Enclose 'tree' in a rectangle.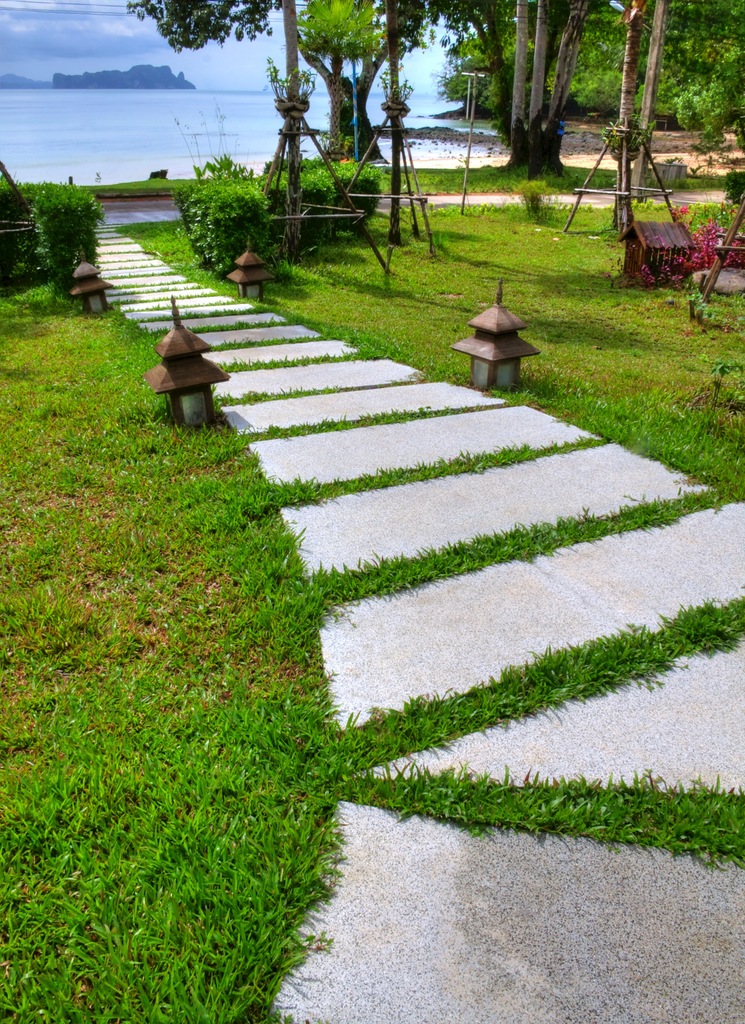
detection(426, 0, 599, 192).
